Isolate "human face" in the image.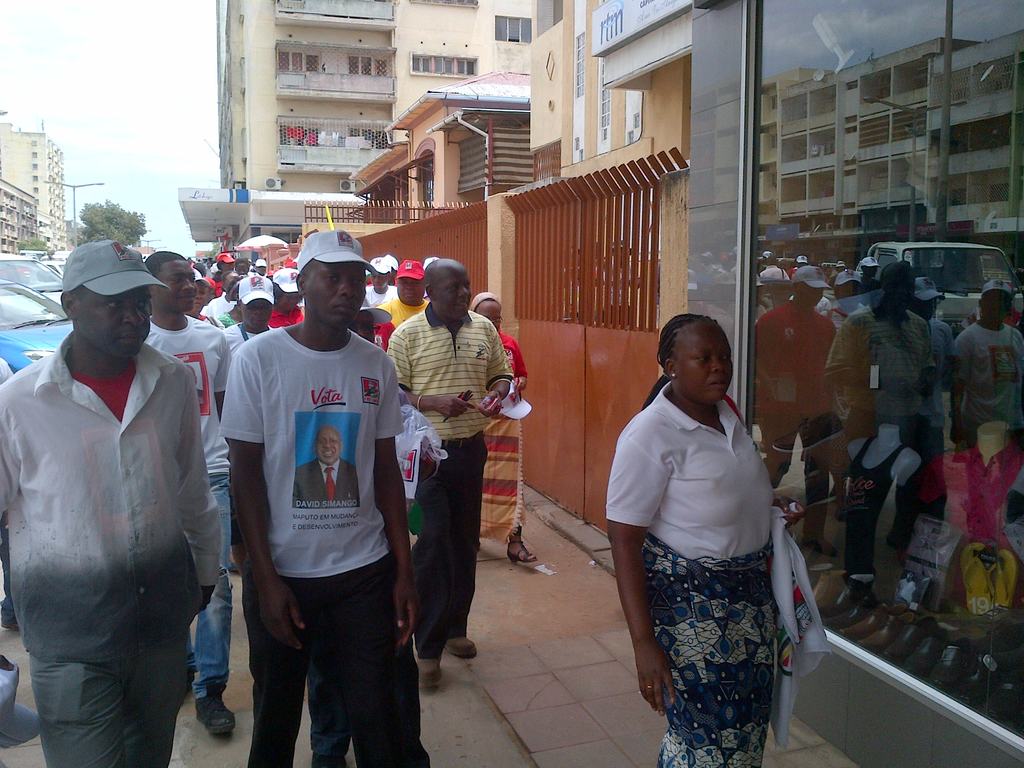
Isolated region: 474,301,495,331.
